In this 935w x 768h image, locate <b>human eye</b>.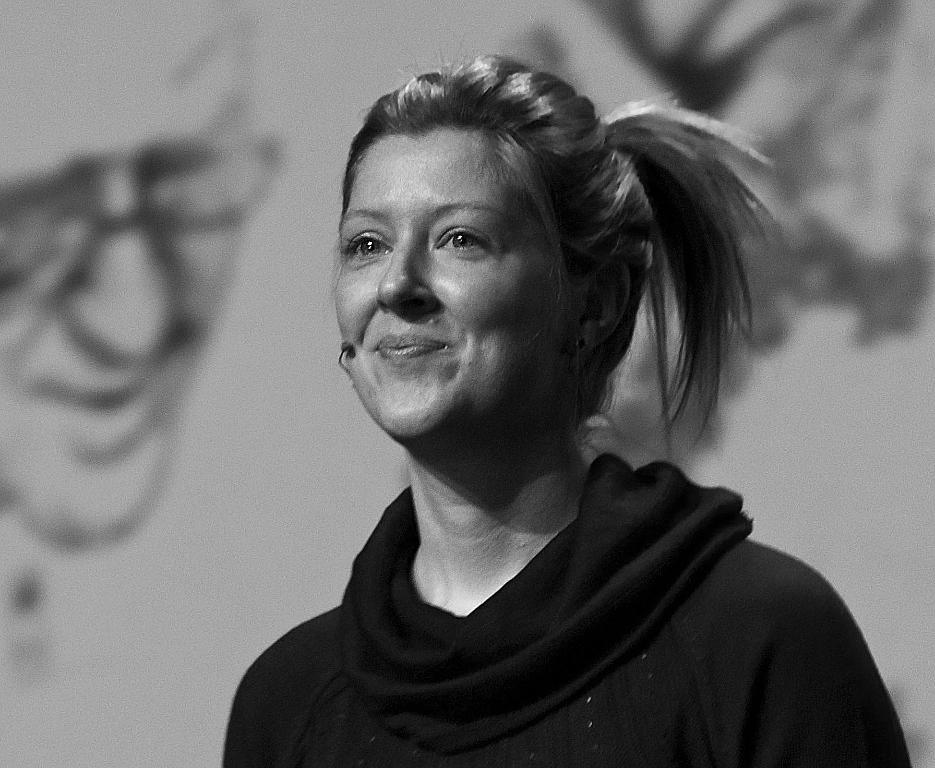
Bounding box: [344,227,396,269].
